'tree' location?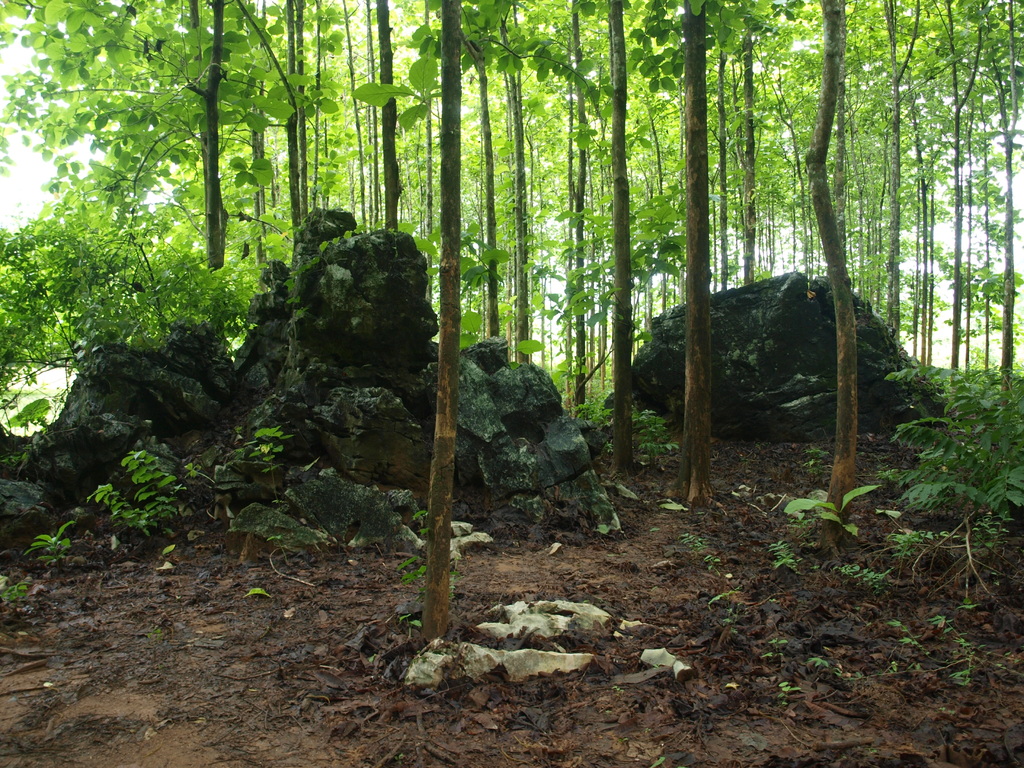
Rect(0, 0, 202, 437)
